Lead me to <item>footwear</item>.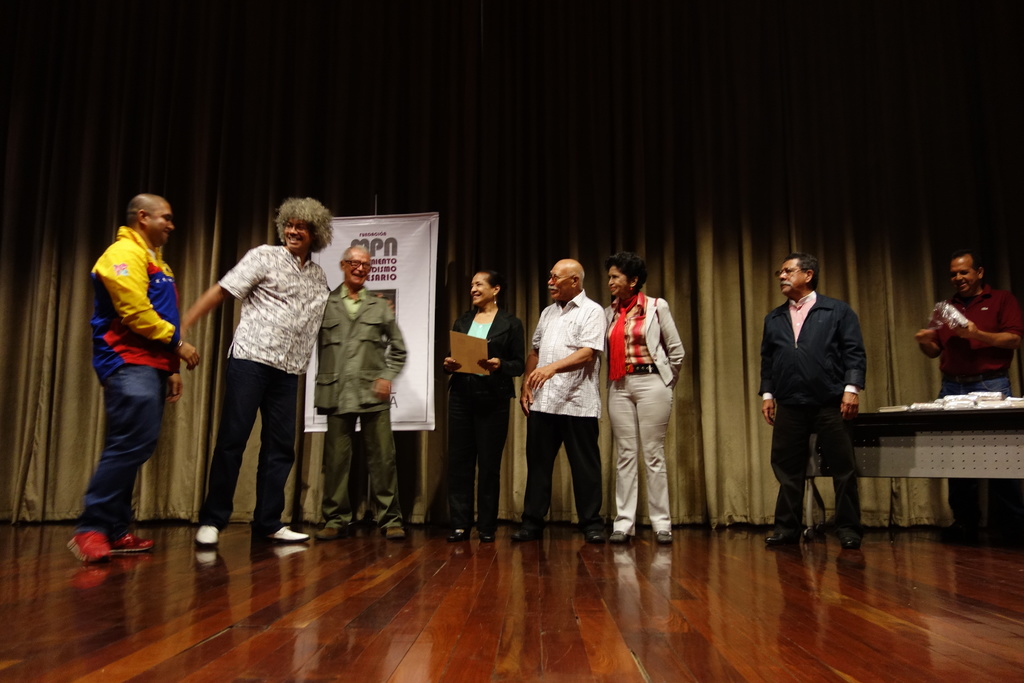
Lead to bbox(480, 527, 500, 545).
